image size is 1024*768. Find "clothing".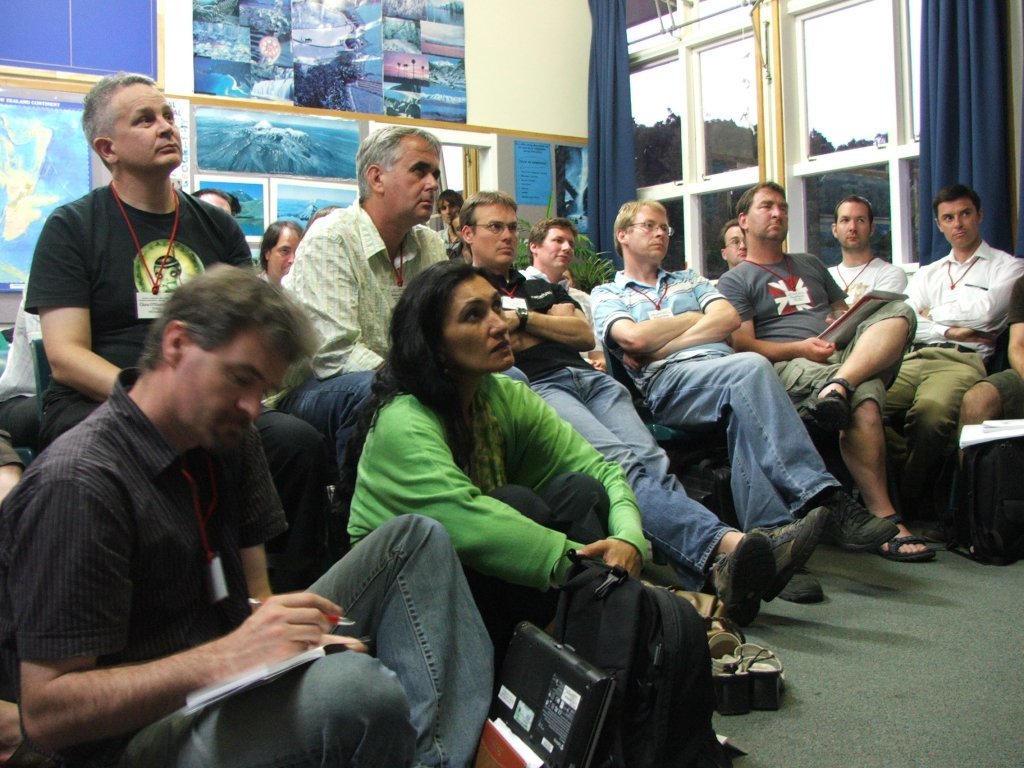
BBox(120, 513, 503, 767).
